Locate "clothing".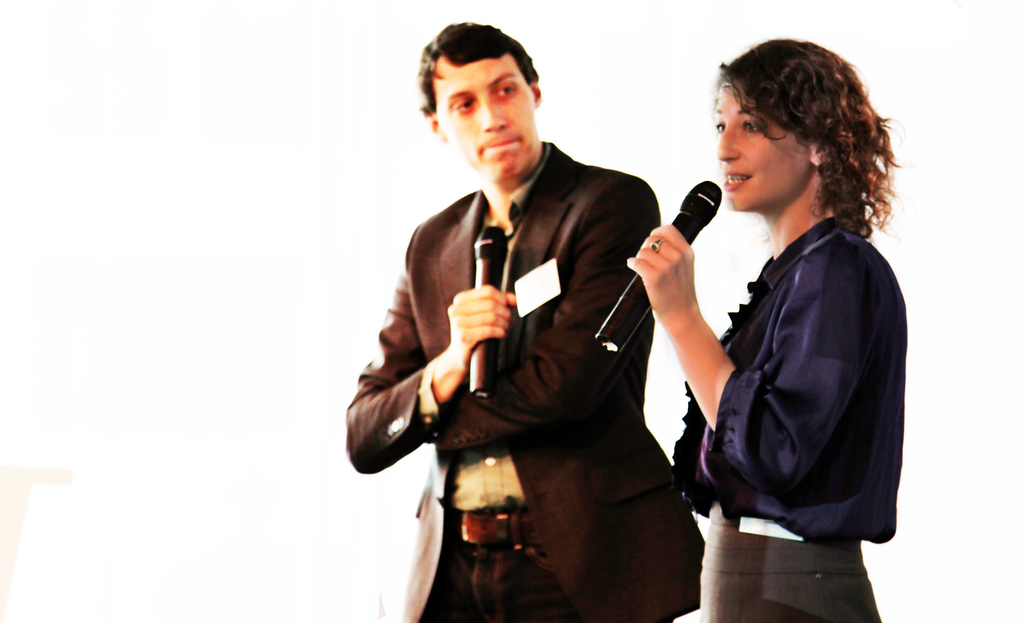
Bounding box: x1=678 y1=154 x2=909 y2=573.
